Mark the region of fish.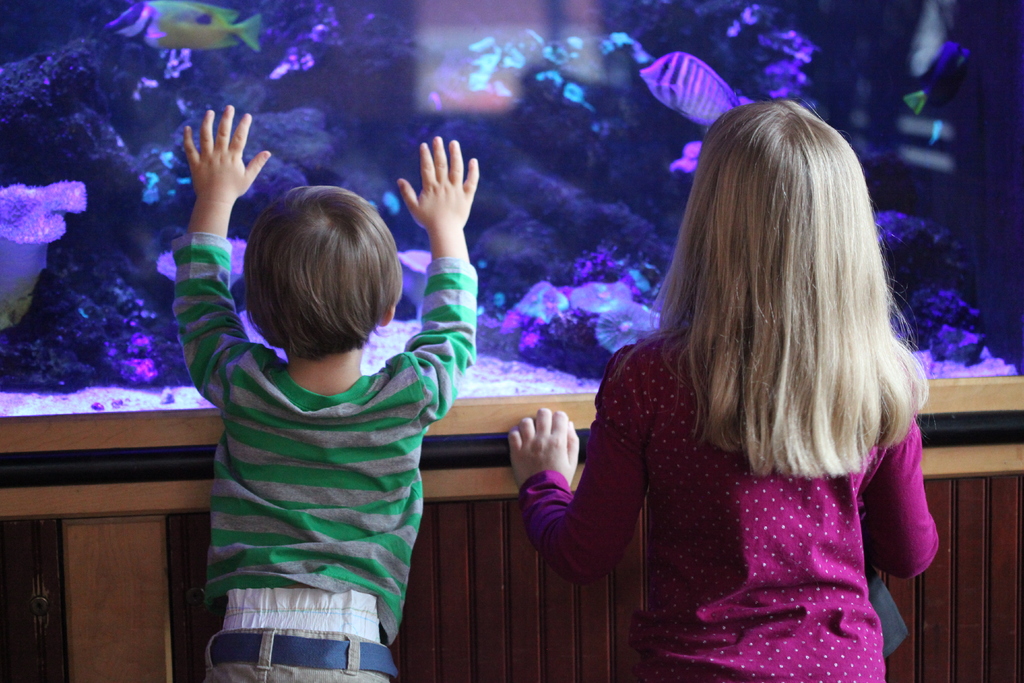
Region: 141,0,264,55.
